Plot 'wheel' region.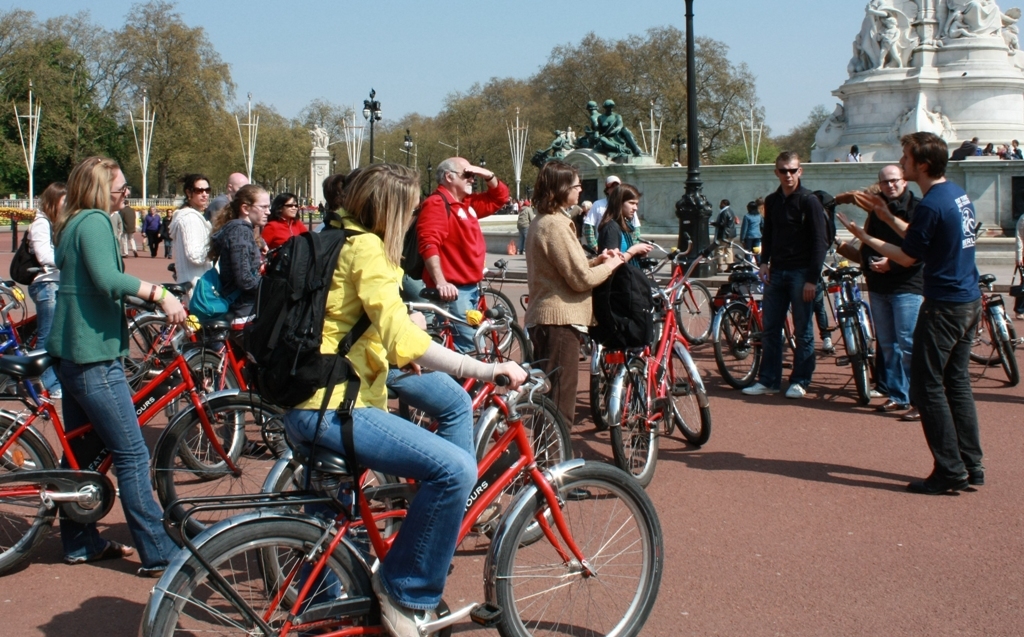
Plotted at (610,365,658,482).
